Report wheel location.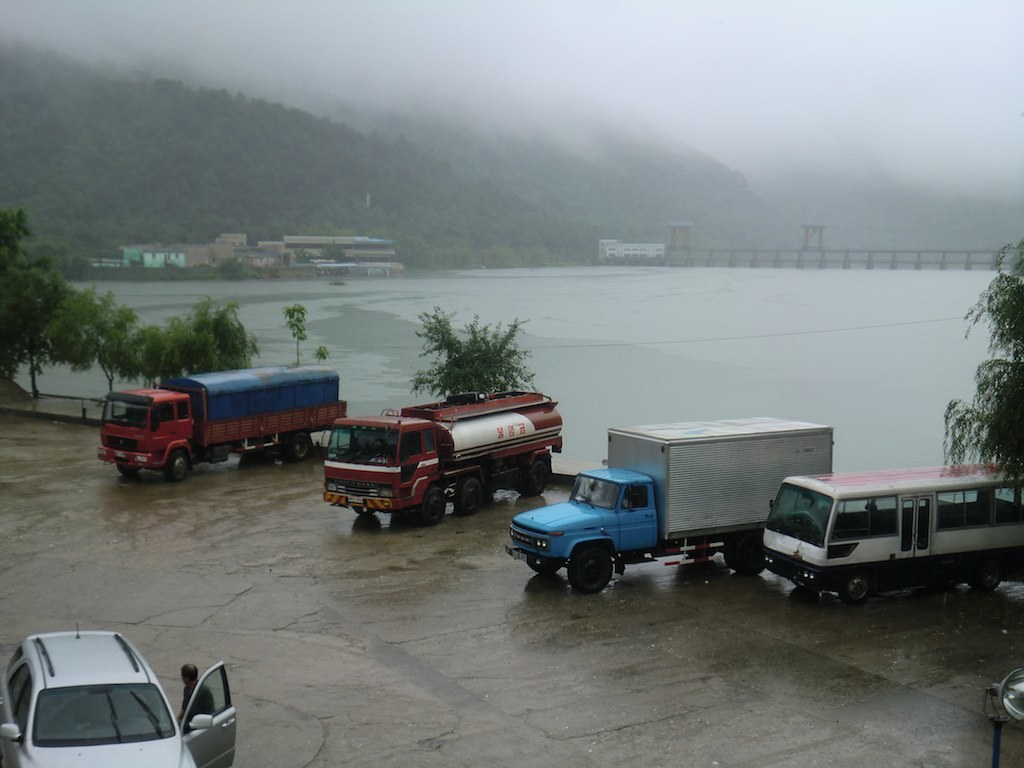
Report: {"x1": 286, "y1": 430, "x2": 308, "y2": 461}.
